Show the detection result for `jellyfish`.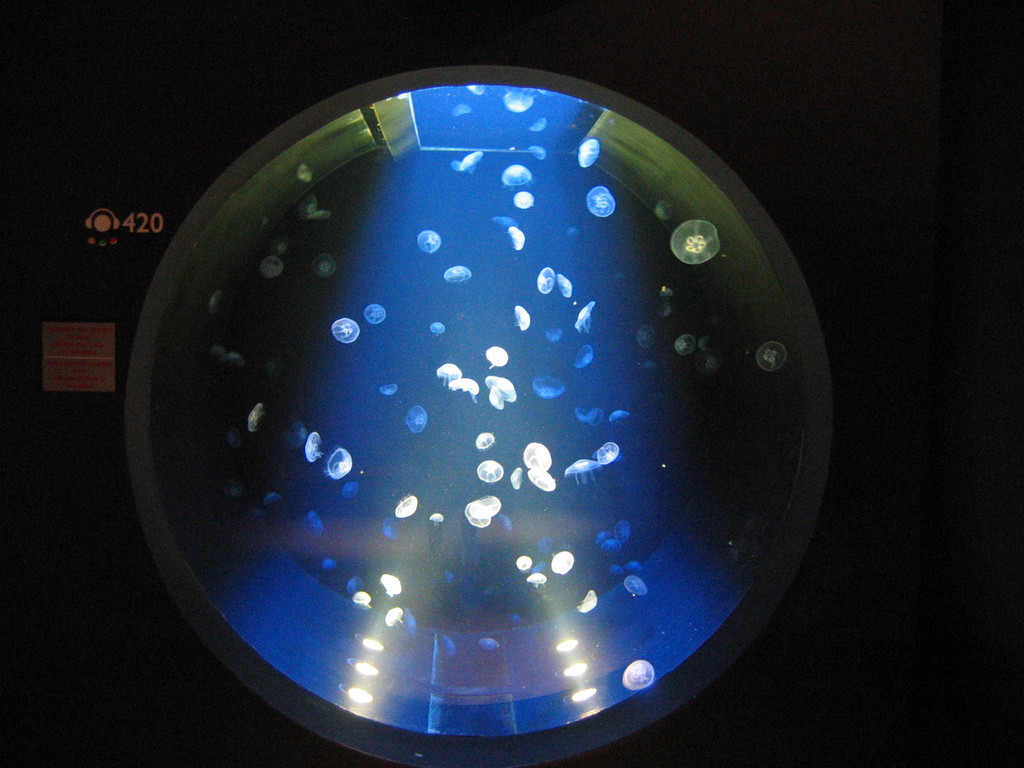
BBox(515, 305, 531, 331).
